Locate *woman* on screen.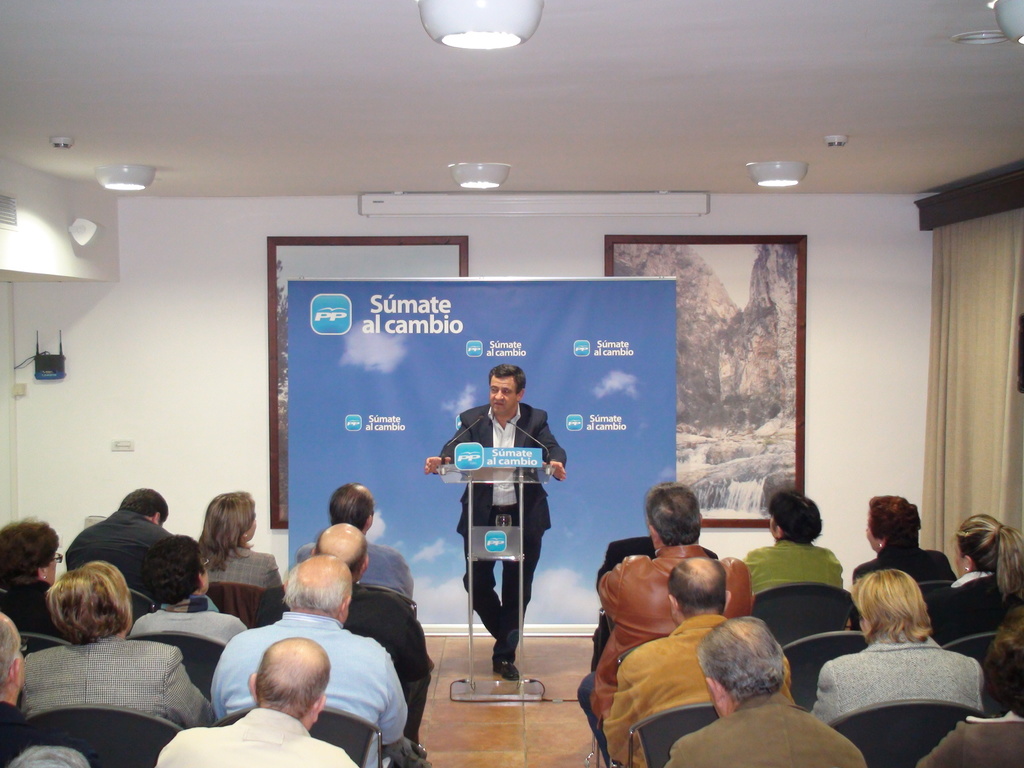
On screen at (x1=0, y1=516, x2=82, y2=648).
